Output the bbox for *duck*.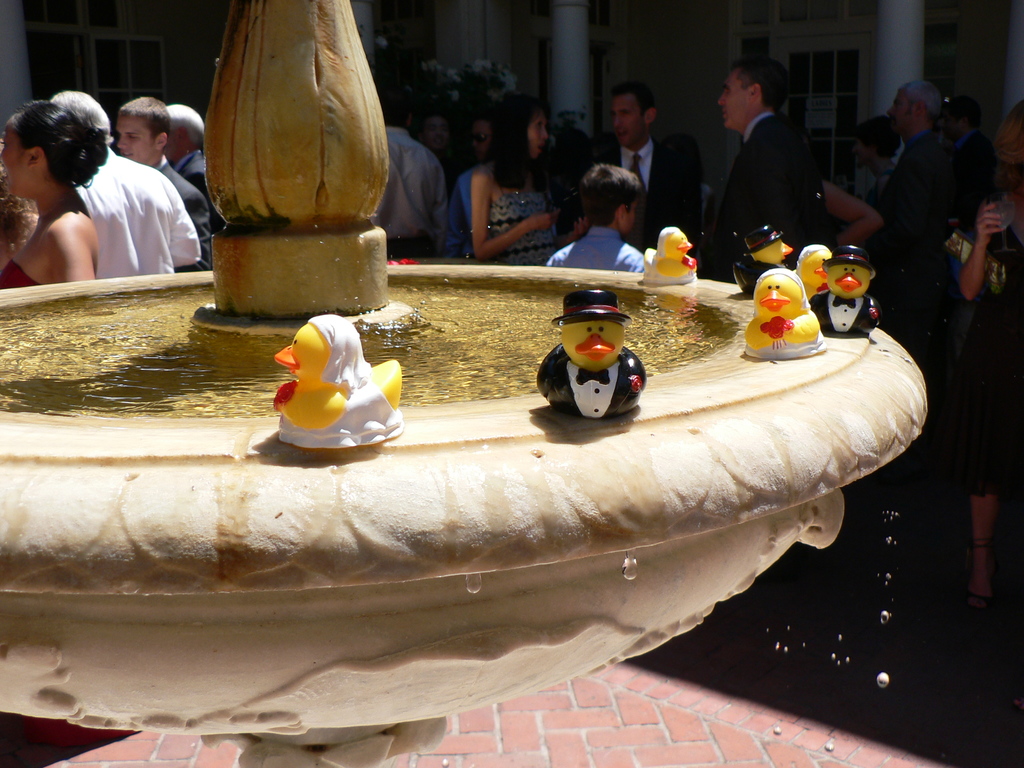
select_region(816, 242, 883, 331).
